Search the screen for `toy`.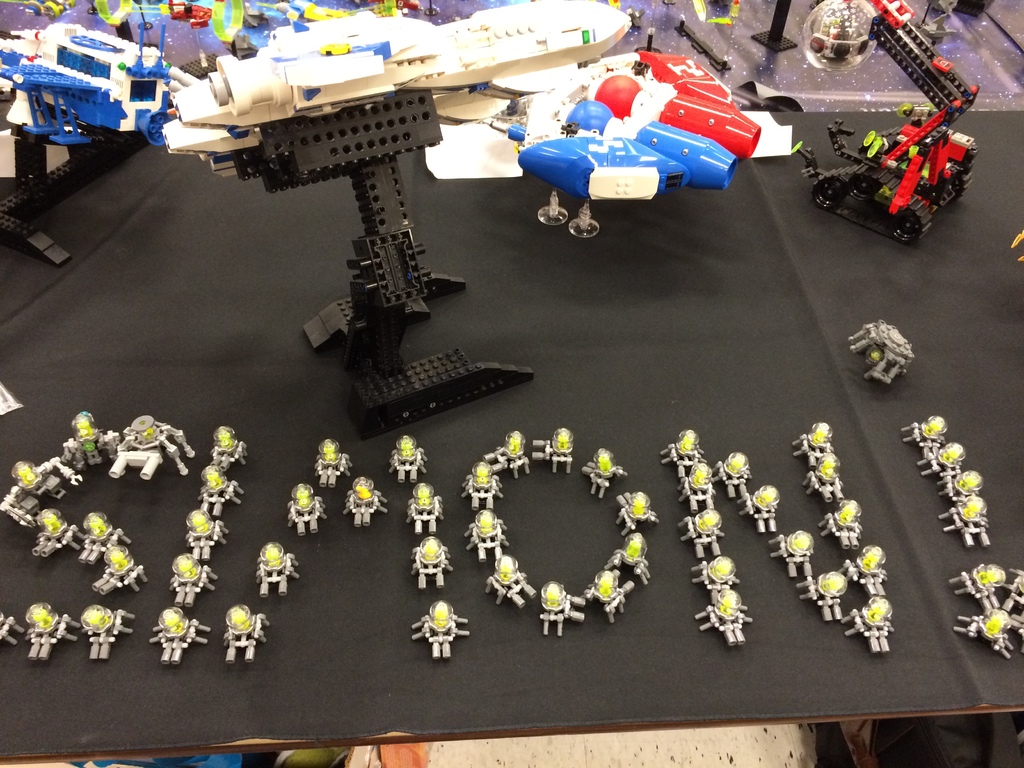
Found at BBox(0, 609, 28, 647).
